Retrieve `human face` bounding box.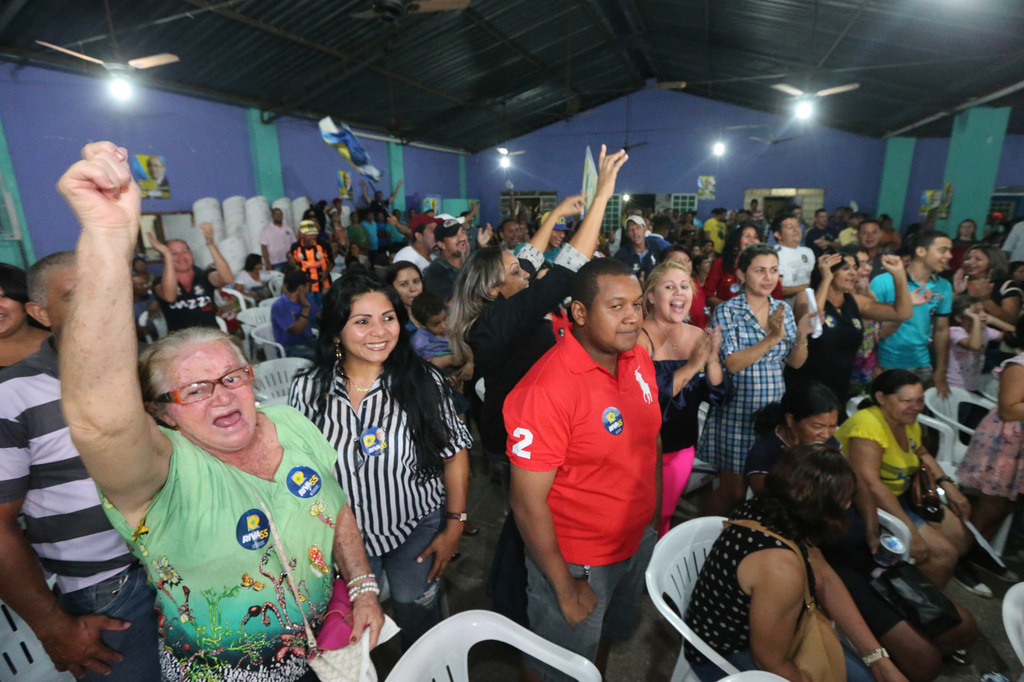
Bounding box: BBox(394, 267, 425, 301).
